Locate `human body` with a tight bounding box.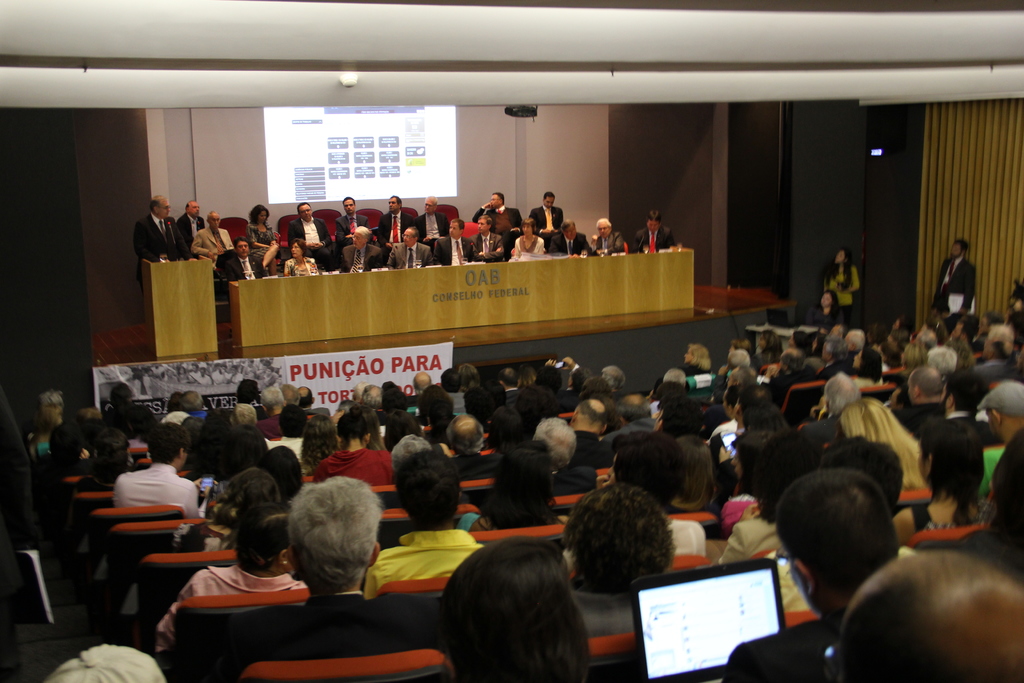
rect(635, 226, 670, 258).
